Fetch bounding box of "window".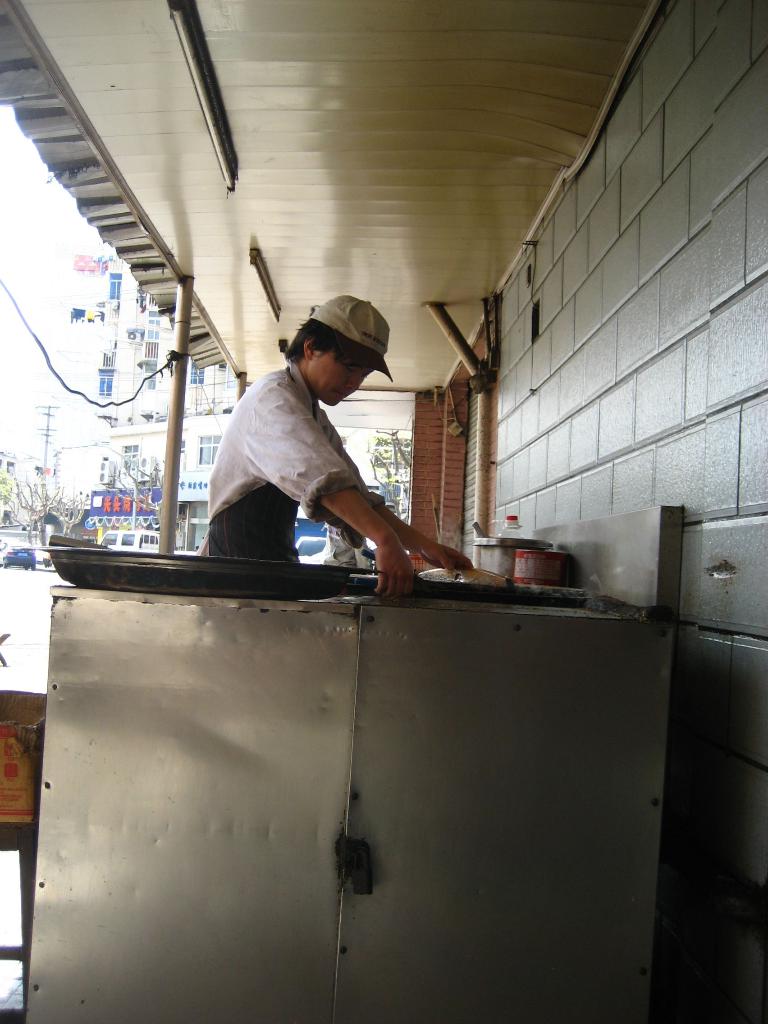
Bbox: [x1=196, y1=435, x2=219, y2=460].
